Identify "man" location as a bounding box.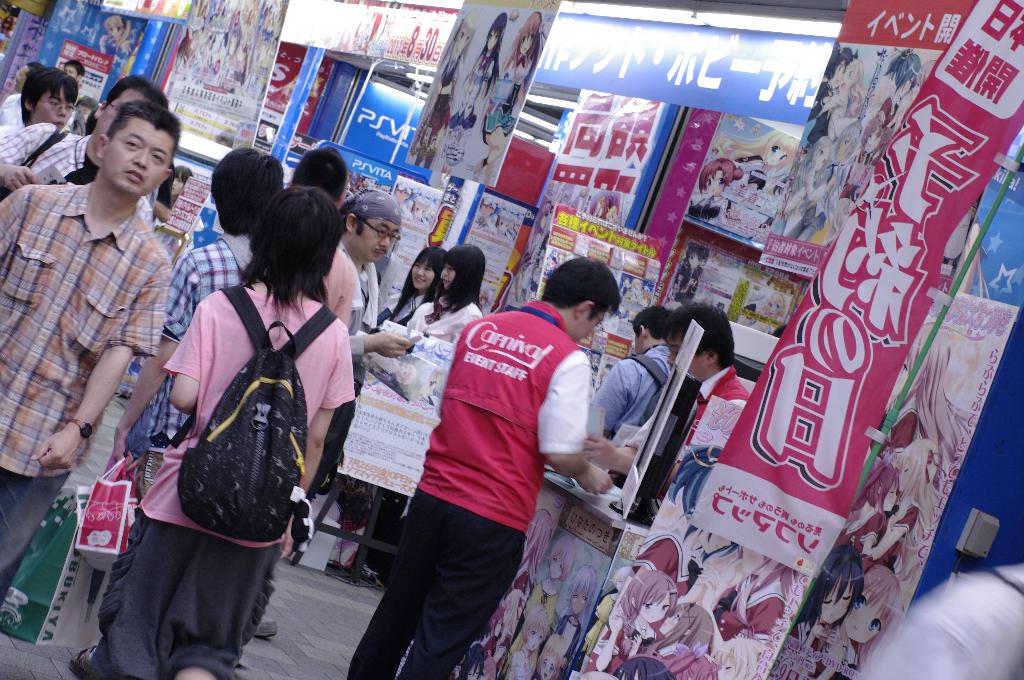
region(334, 189, 429, 418).
